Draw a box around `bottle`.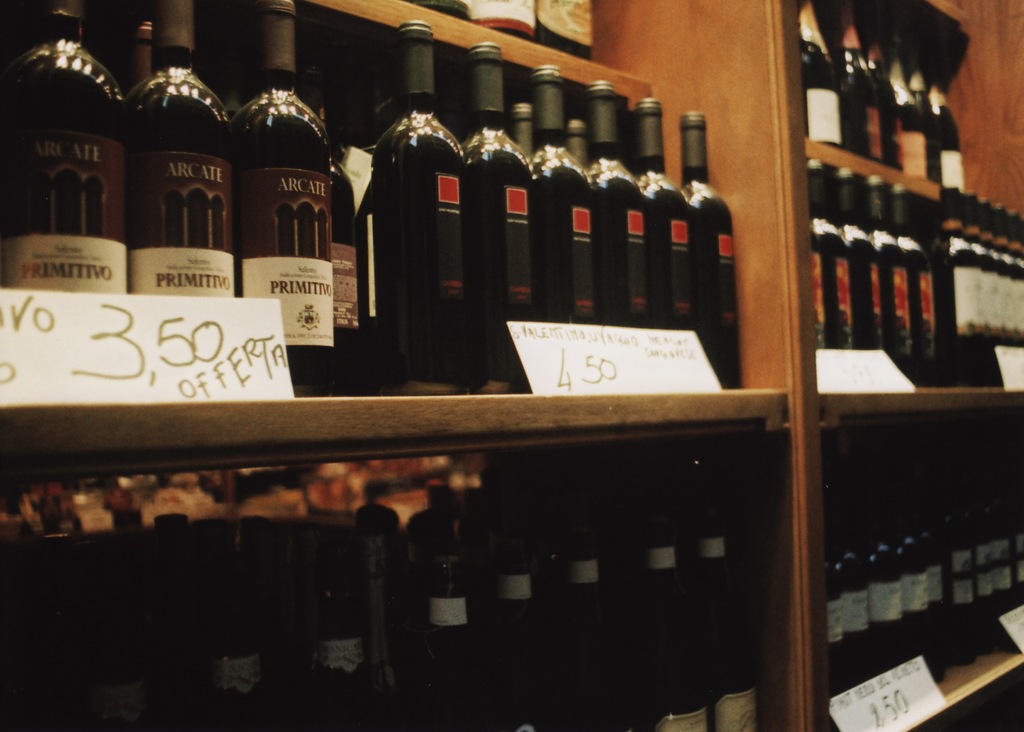
select_region(479, 548, 571, 731).
